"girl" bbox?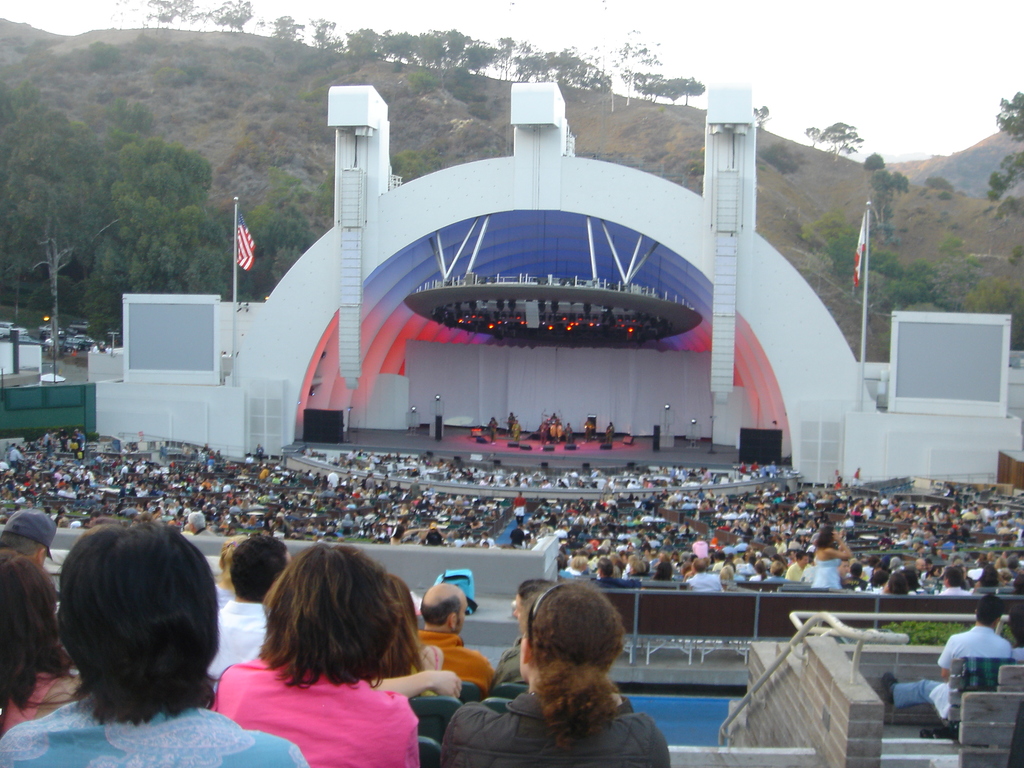
[x1=353, y1=588, x2=468, y2=723]
